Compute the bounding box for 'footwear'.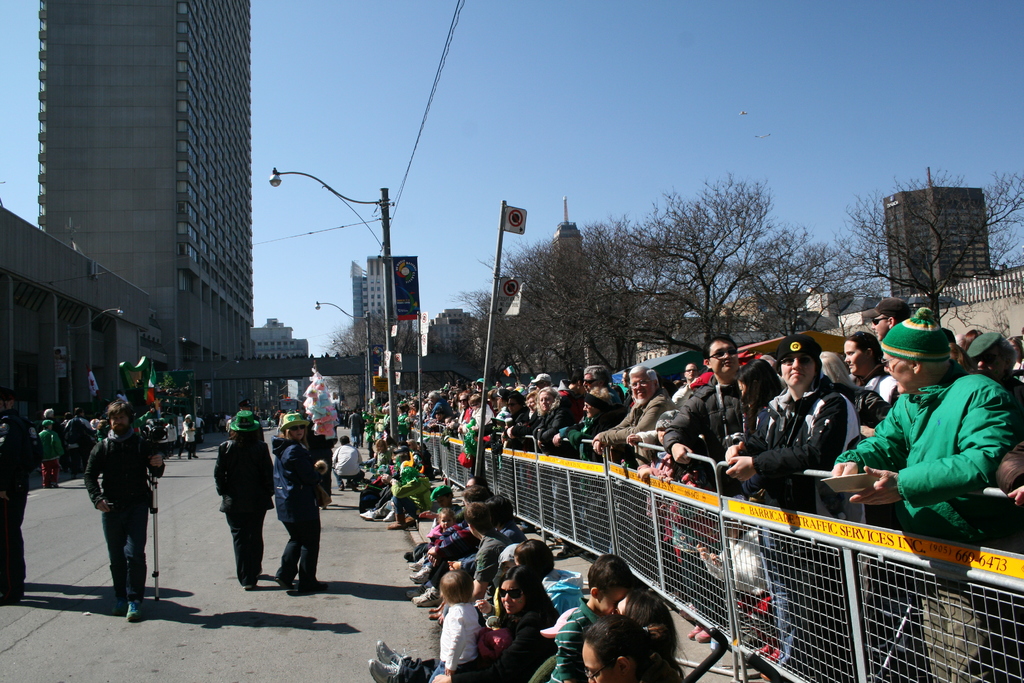
bbox=[358, 509, 377, 522].
